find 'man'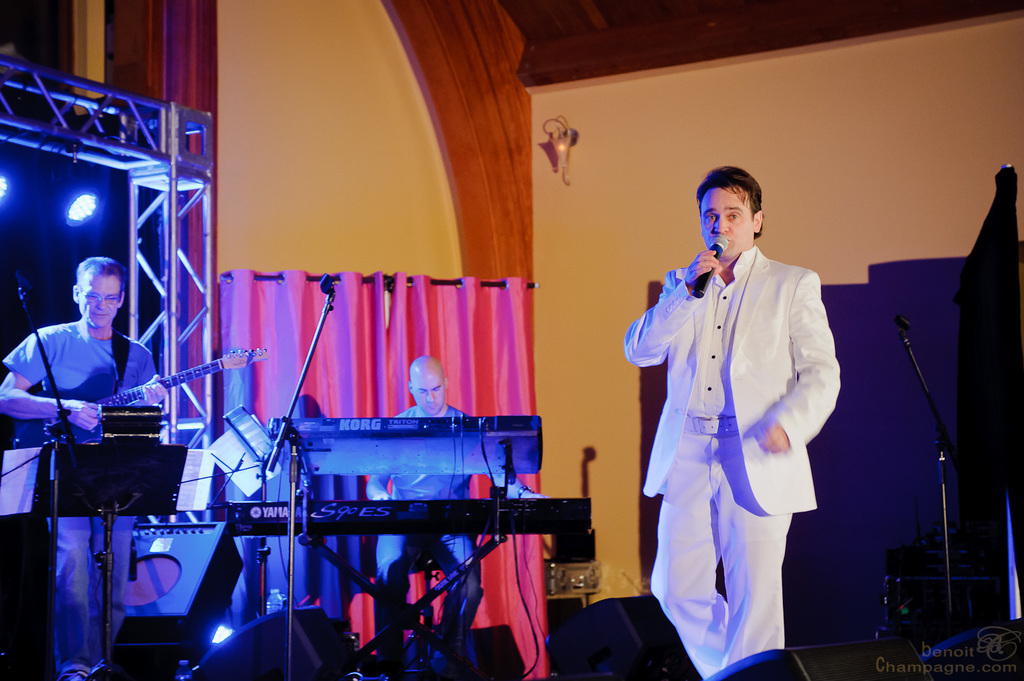
[362, 356, 549, 676]
